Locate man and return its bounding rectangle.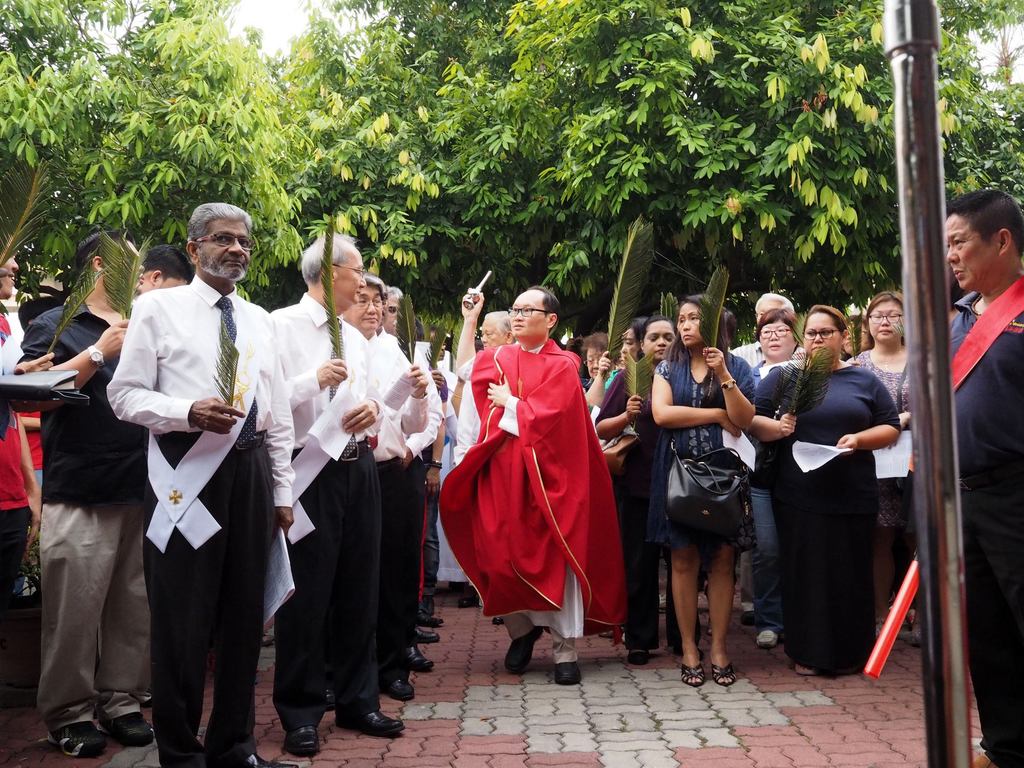
{"left": 14, "top": 227, "right": 148, "bottom": 758}.
